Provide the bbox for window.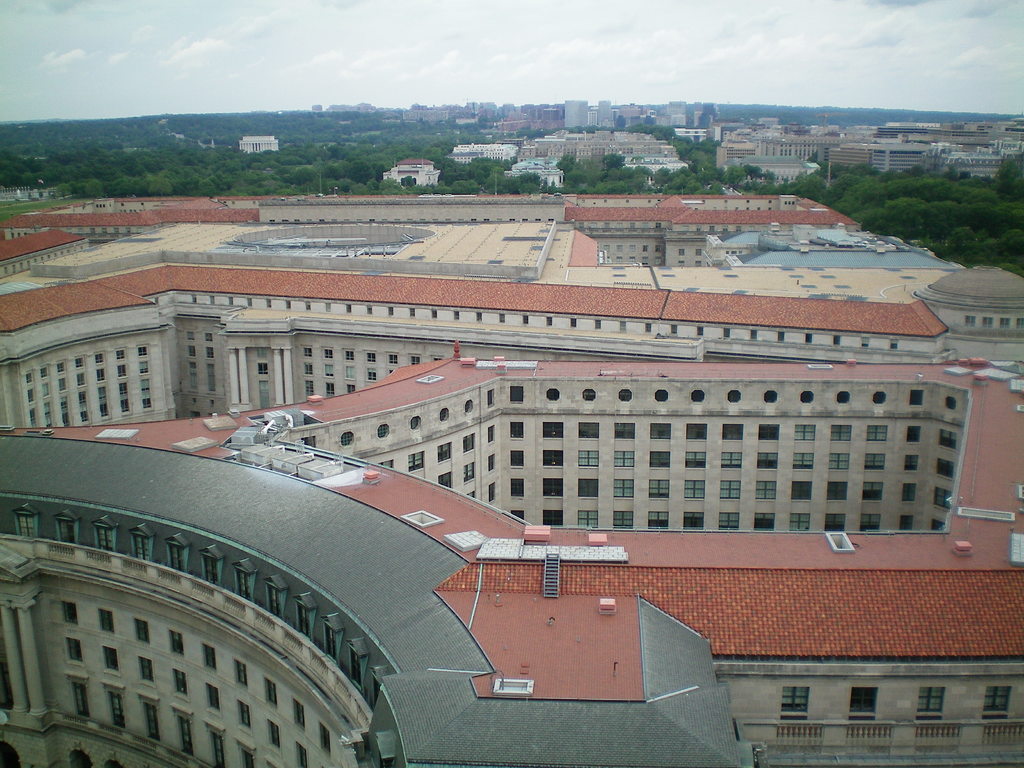
(left=614, top=511, right=637, bottom=529).
